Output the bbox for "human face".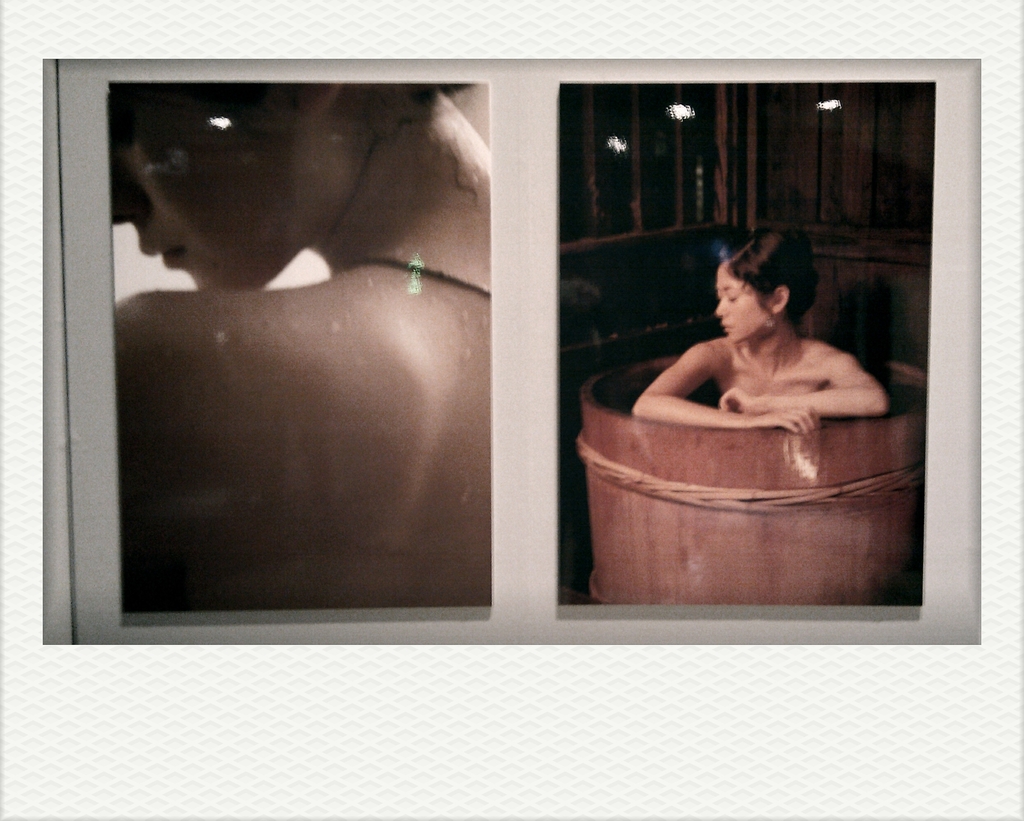
<bbox>714, 264, 771, 345</bbox>.
